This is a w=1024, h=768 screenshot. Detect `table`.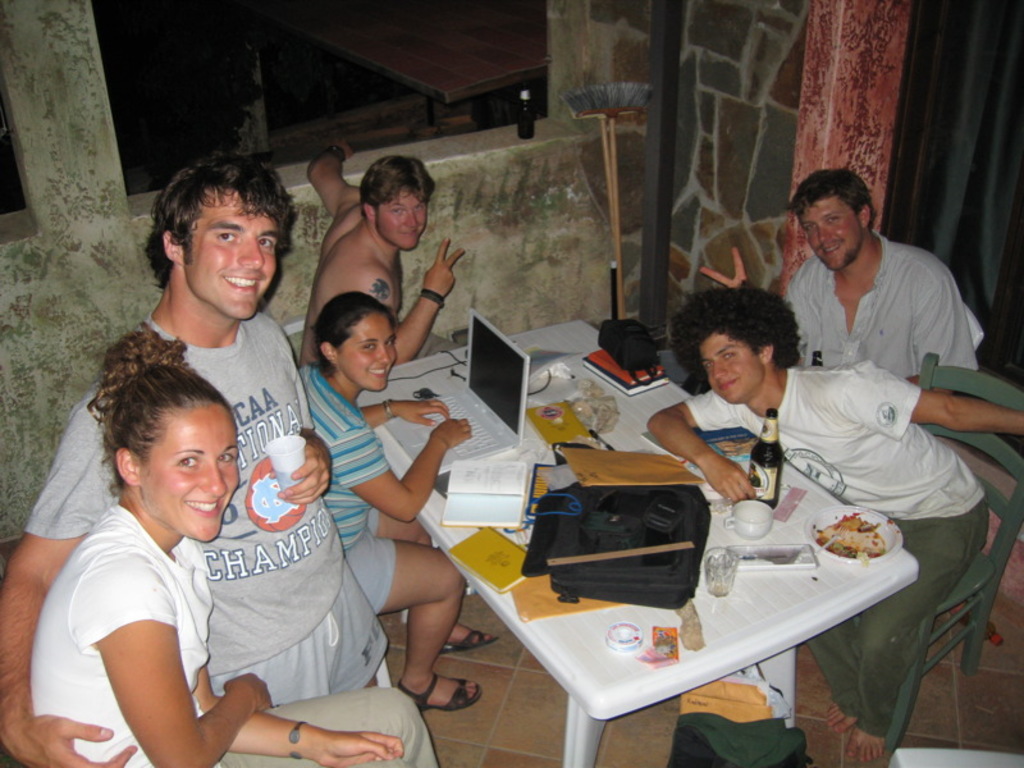
region(325, 315, 915, 767).
